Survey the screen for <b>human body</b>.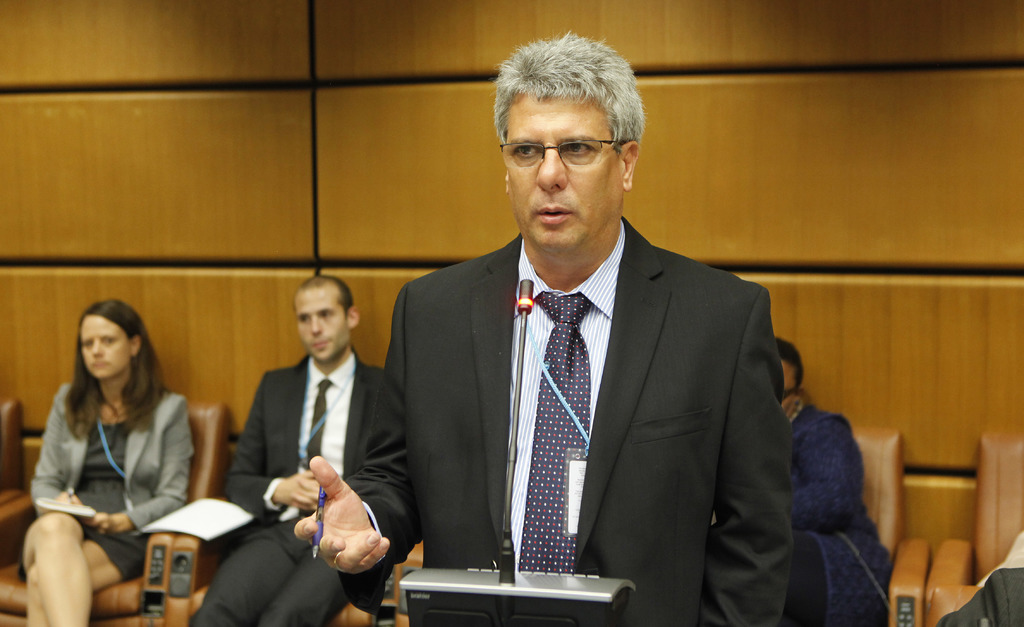
Survey found: box=[193, 349, 383, 626].
